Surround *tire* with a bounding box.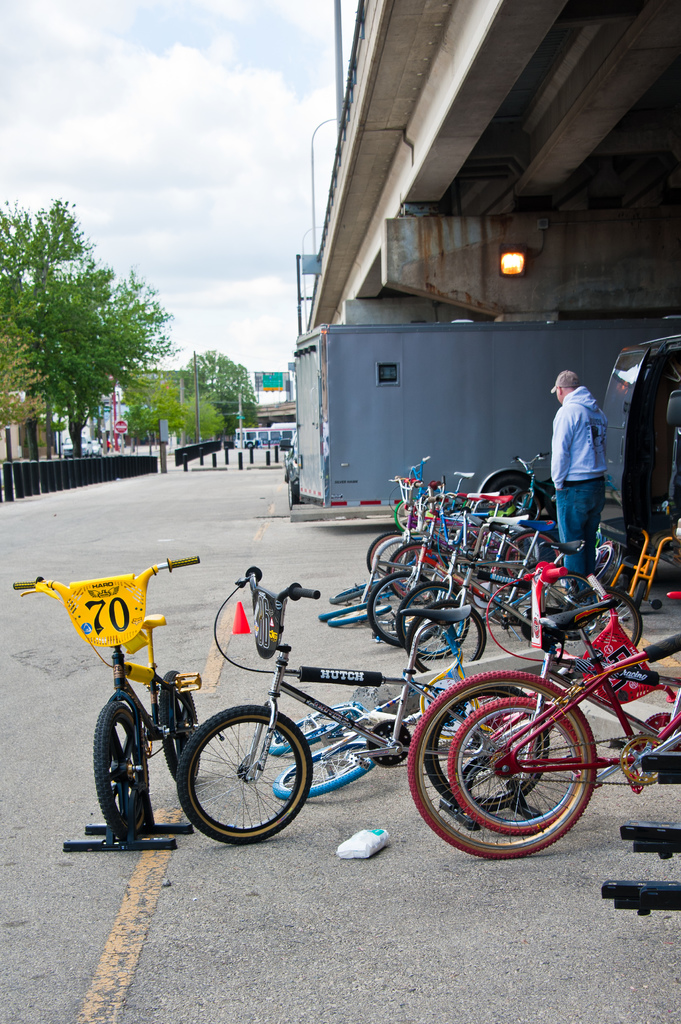
<bbox>317, 602, 368, 620</bbox>.
